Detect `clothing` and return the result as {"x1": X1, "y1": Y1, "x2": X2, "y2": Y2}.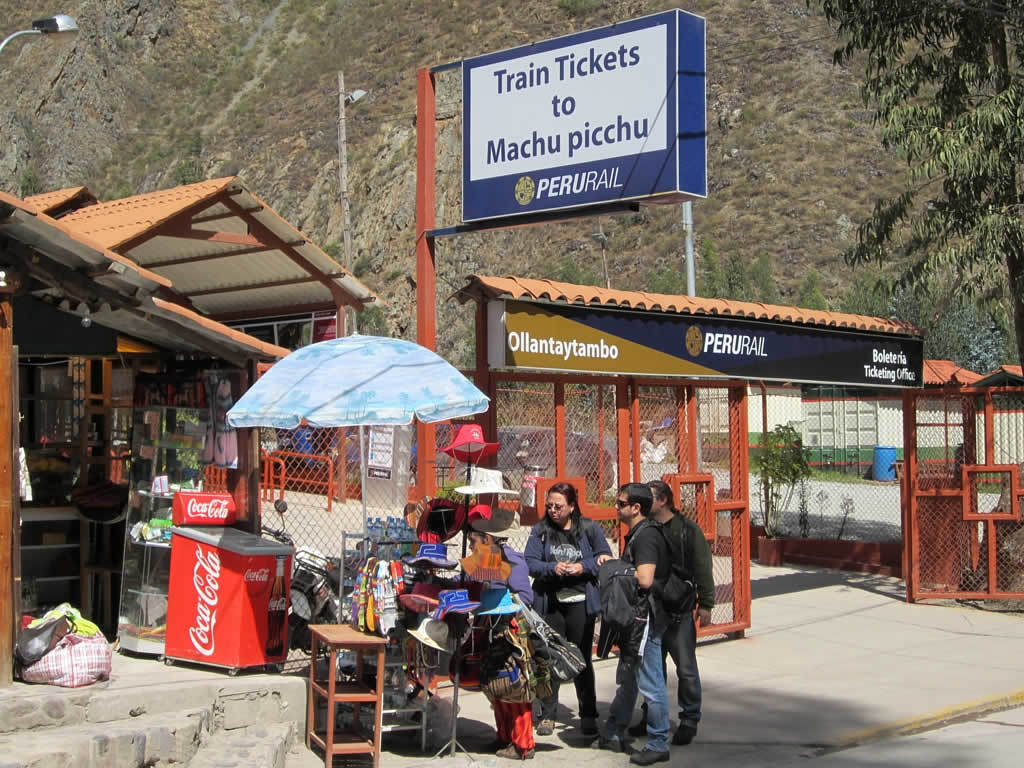
{"x1": 523, "y1": 513, "x2": 608, "y2": 723}.
